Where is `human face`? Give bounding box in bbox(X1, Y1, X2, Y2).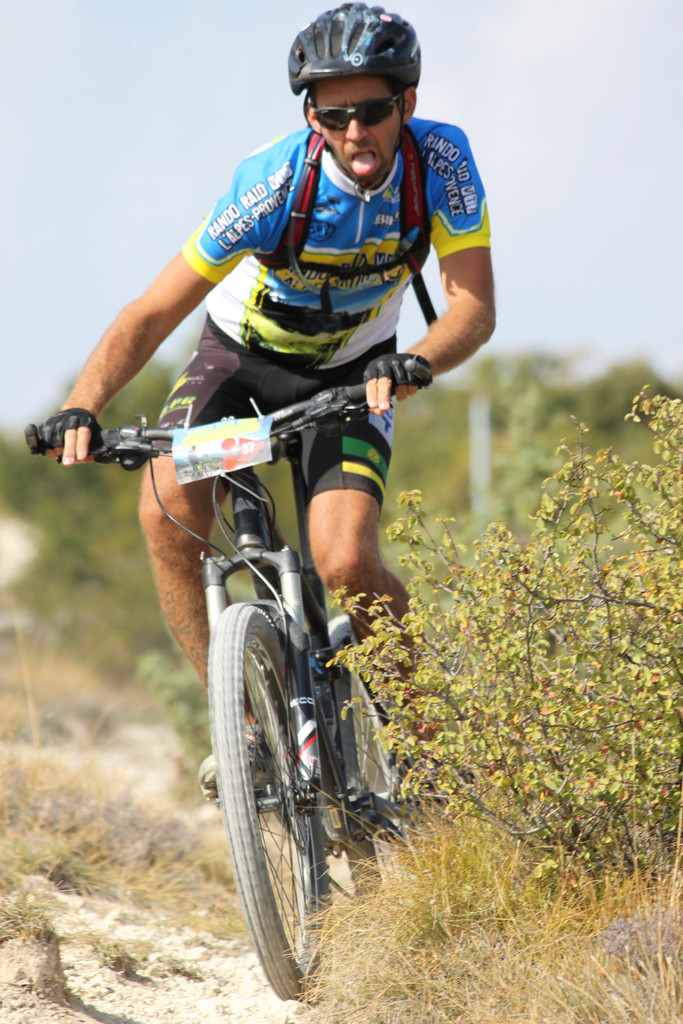
bbox(306, 74, 407, 177).
